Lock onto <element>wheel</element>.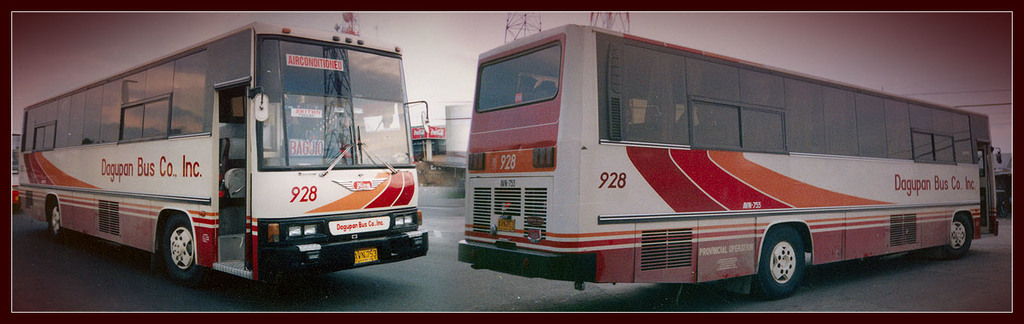
Locked: l=755, t=228, r=805, b=297.
